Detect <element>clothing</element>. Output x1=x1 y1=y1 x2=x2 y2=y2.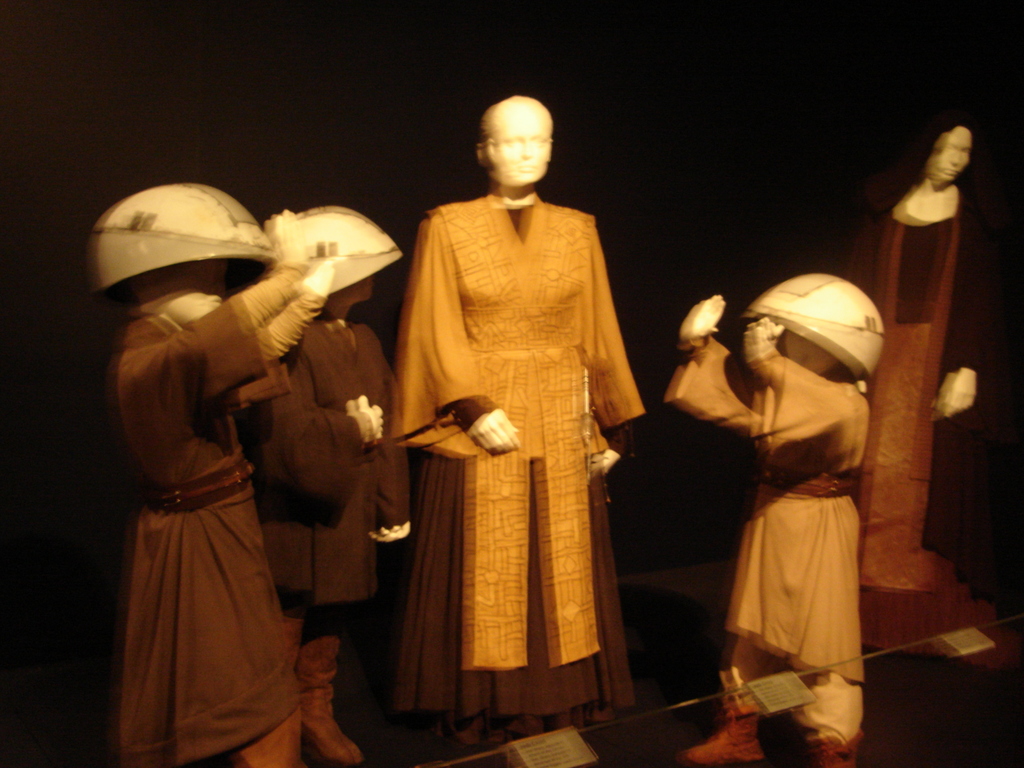
x1=670 y1=342 x2=865 y2=740.
